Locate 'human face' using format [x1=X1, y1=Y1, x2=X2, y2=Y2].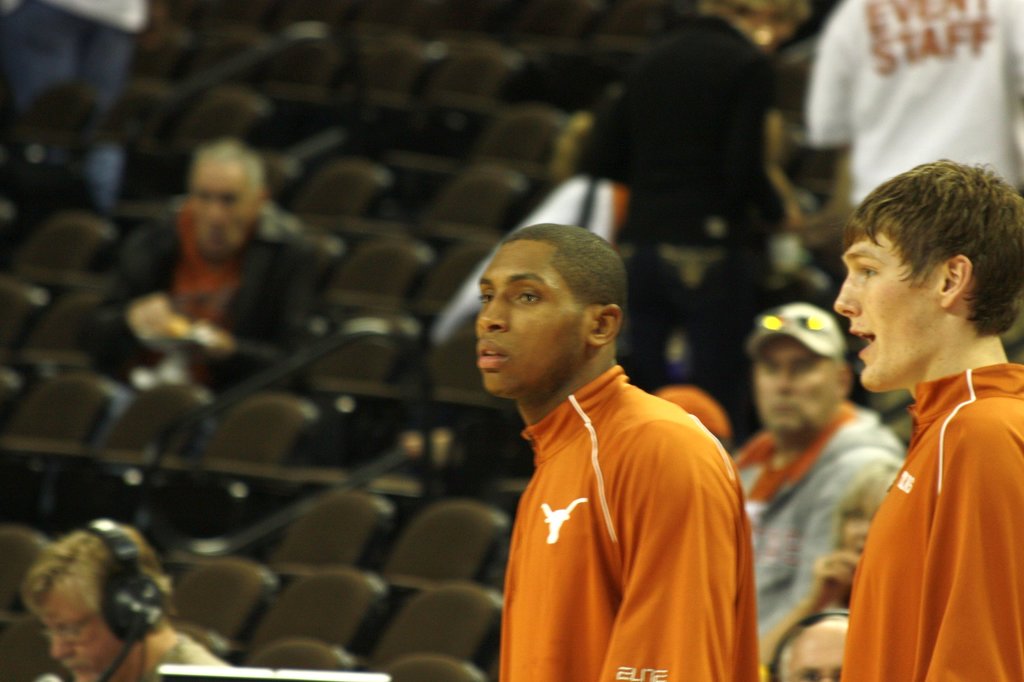
[x1=475, y1=244, x2=576, y2=397].
